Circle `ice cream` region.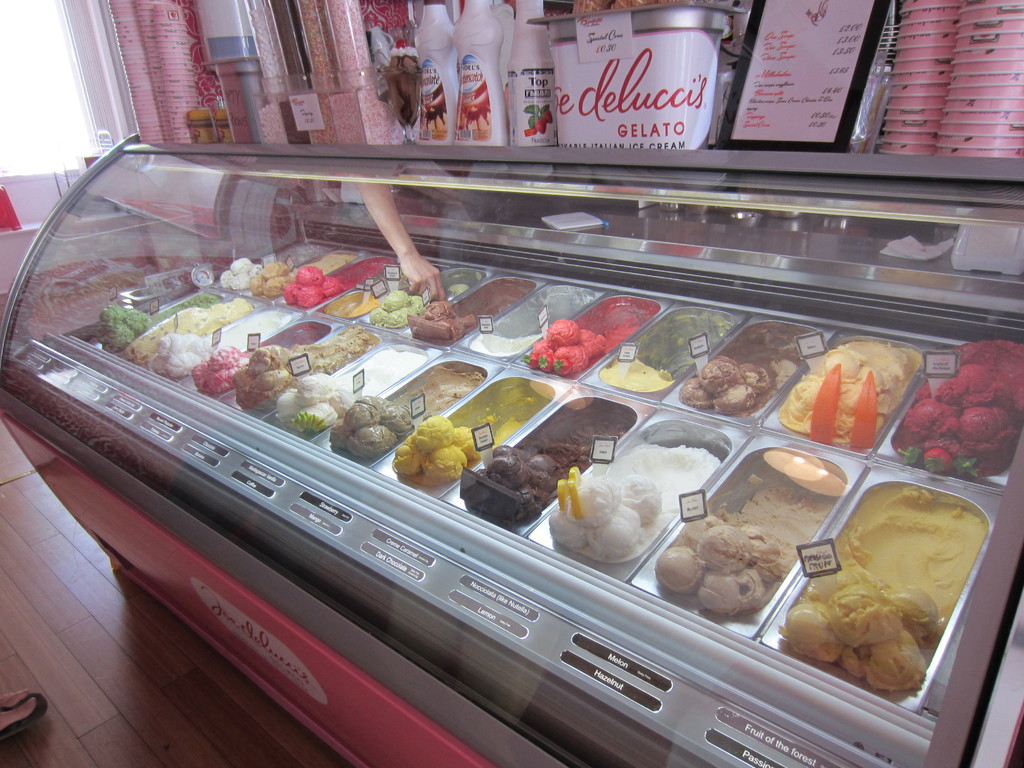
Region: bbox=[271, 345, 427, 431].
